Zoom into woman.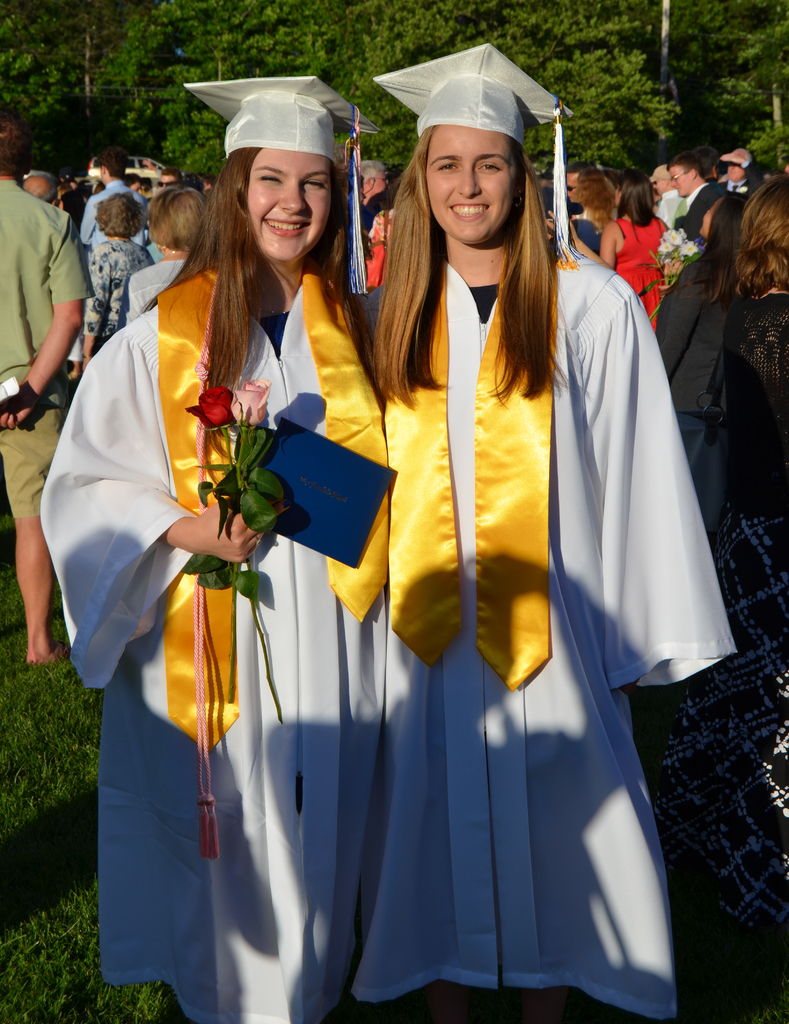
Zoom target: bbox(35, 77, 396, 1023).
